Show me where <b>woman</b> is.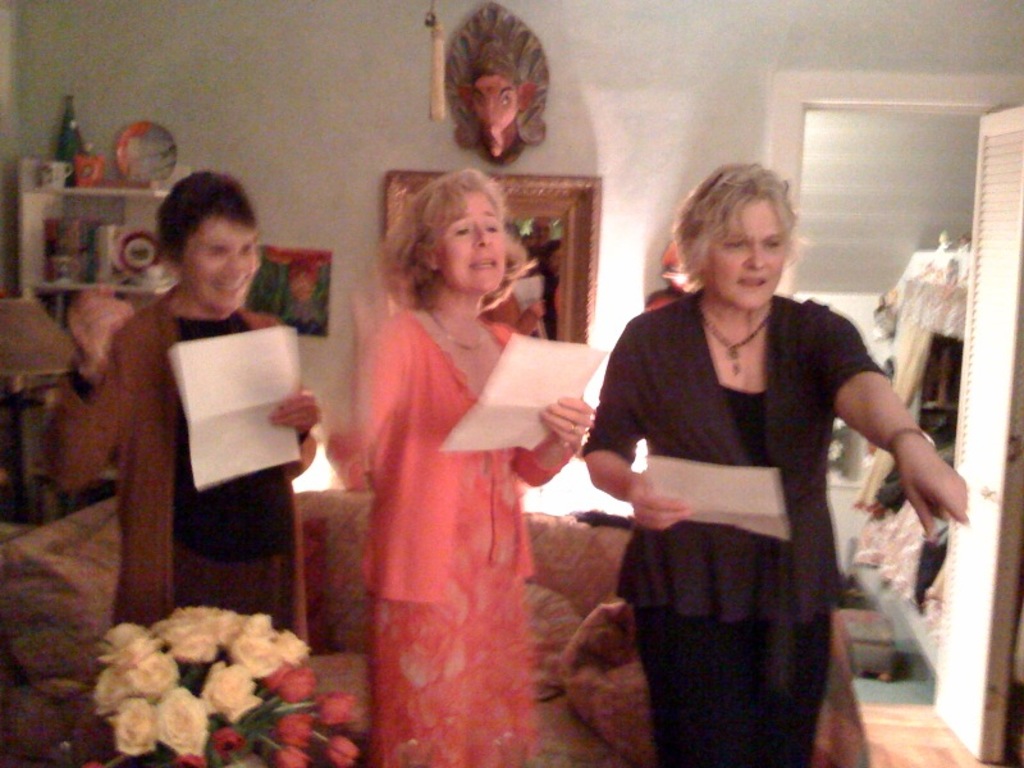
<b>woman</b> is at pyautogui.locateOnScreen(333, 159, 566, 746).
